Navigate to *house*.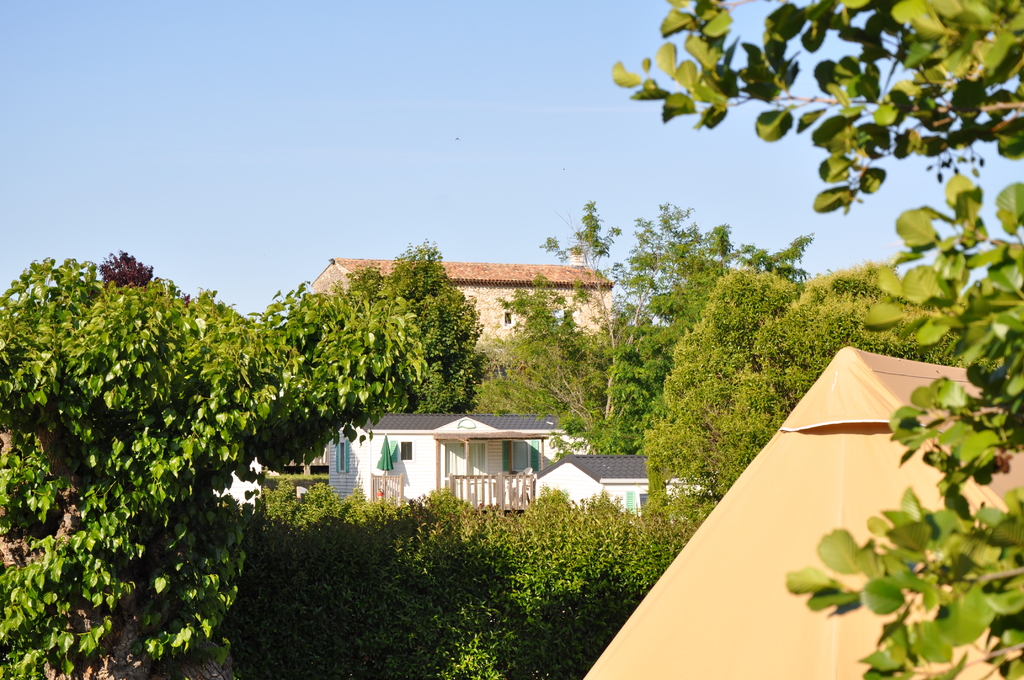
Navigation target: {"left": 296, "top": 252, "right": 605, "bottom": 355}.
